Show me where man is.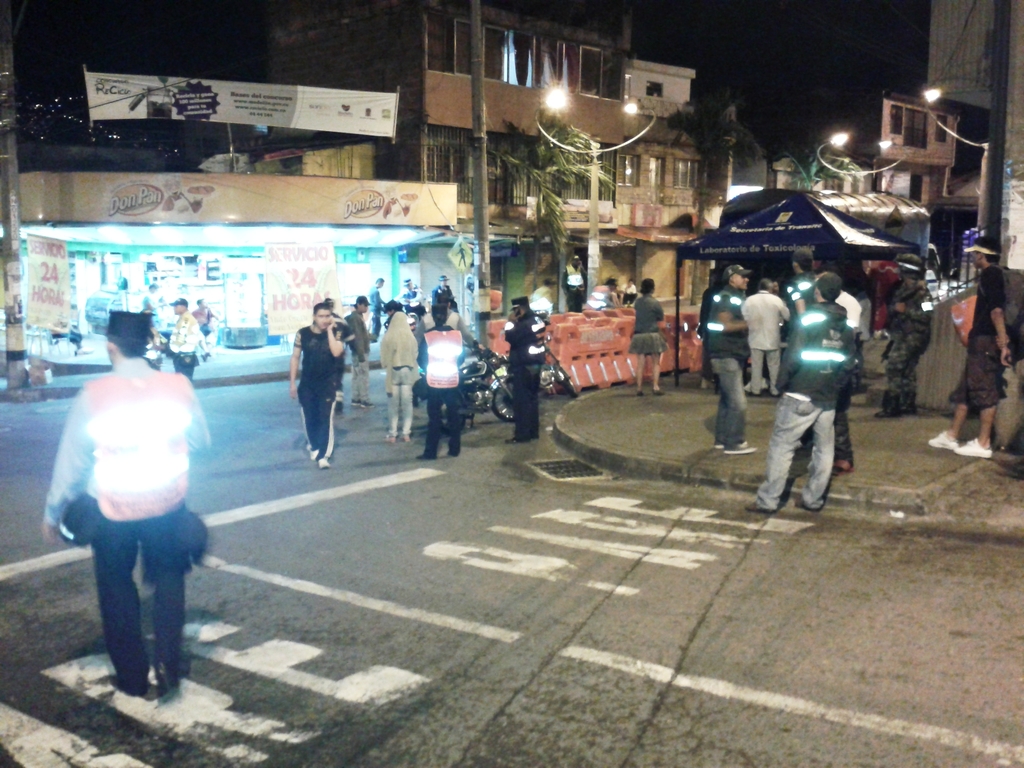
man is at [742,266,854,515].
